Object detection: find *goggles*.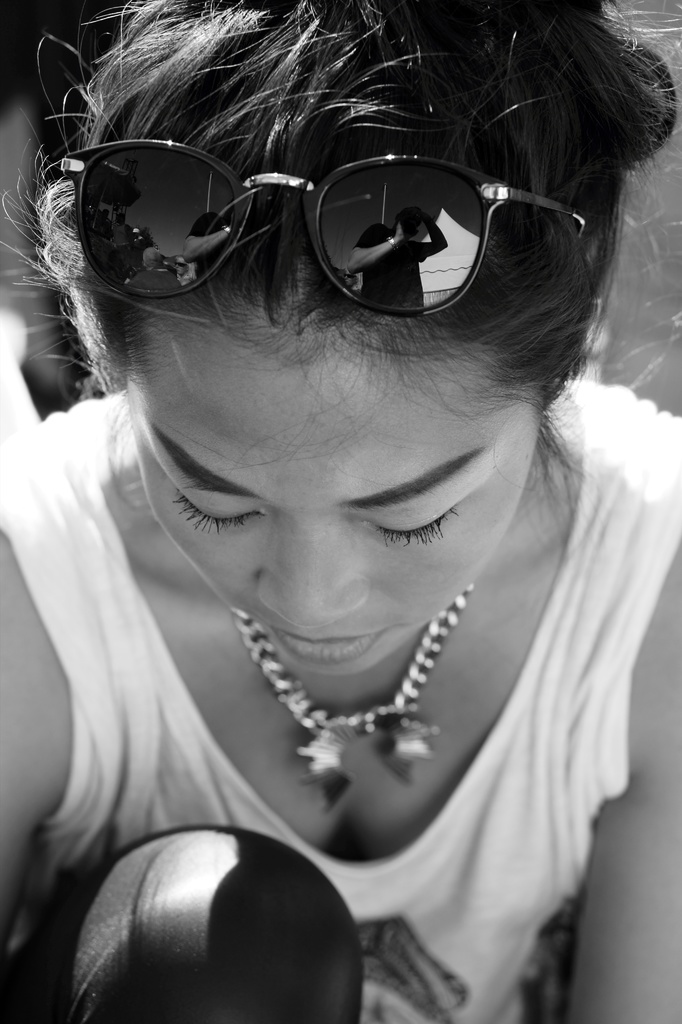
53/139/591/321.
